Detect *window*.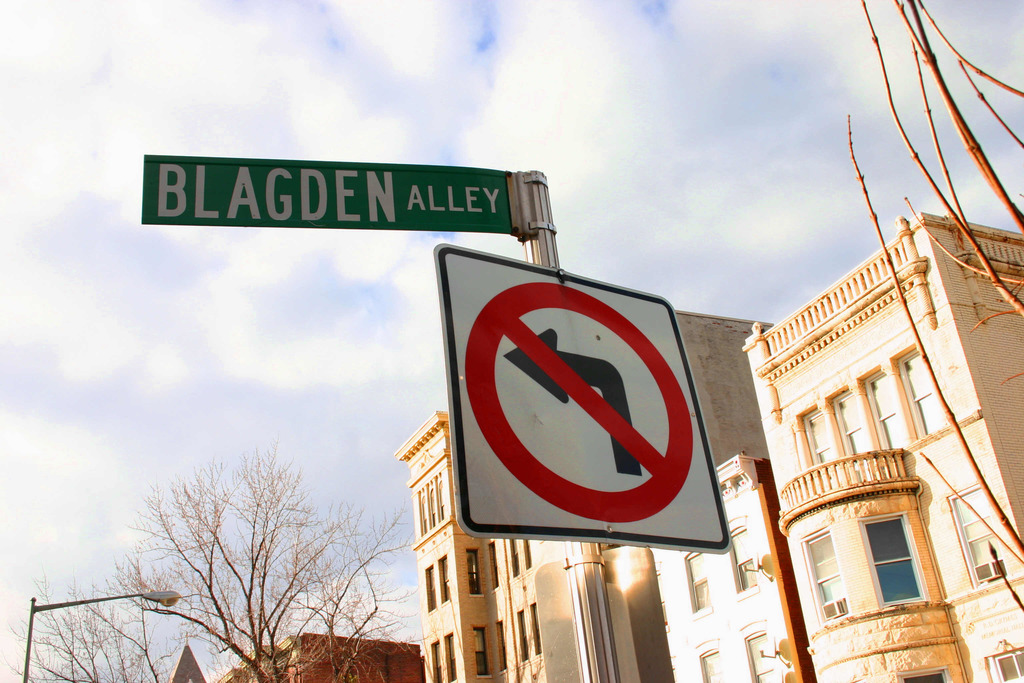
Detected at (left=439, top=630, right=460, bottom=682).
